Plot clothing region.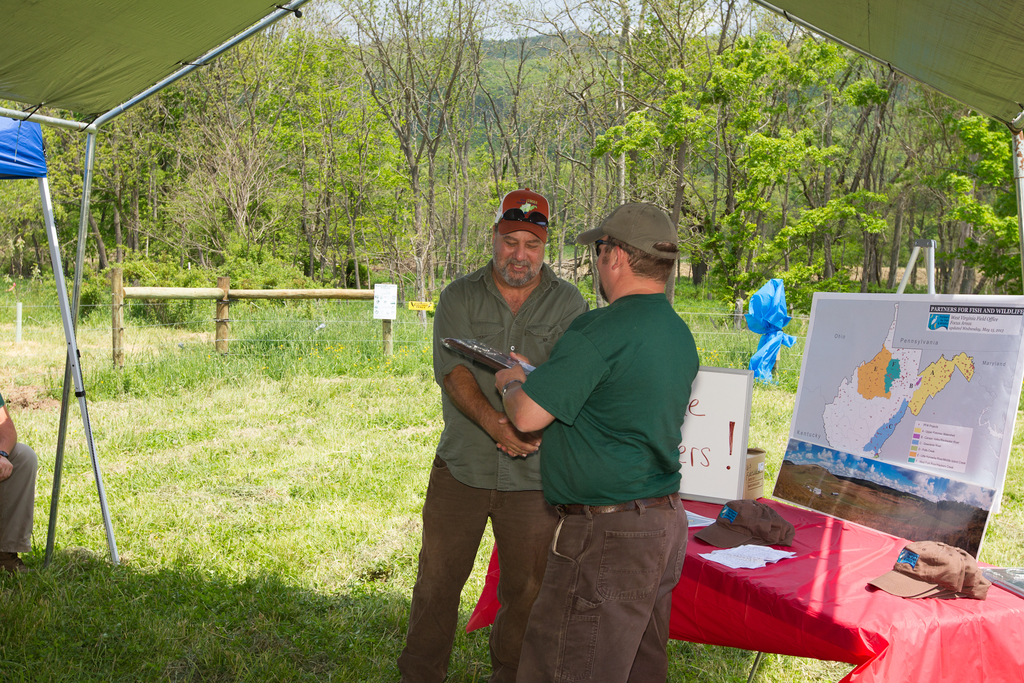
Plotted at region(514, 290, 703, 682).
